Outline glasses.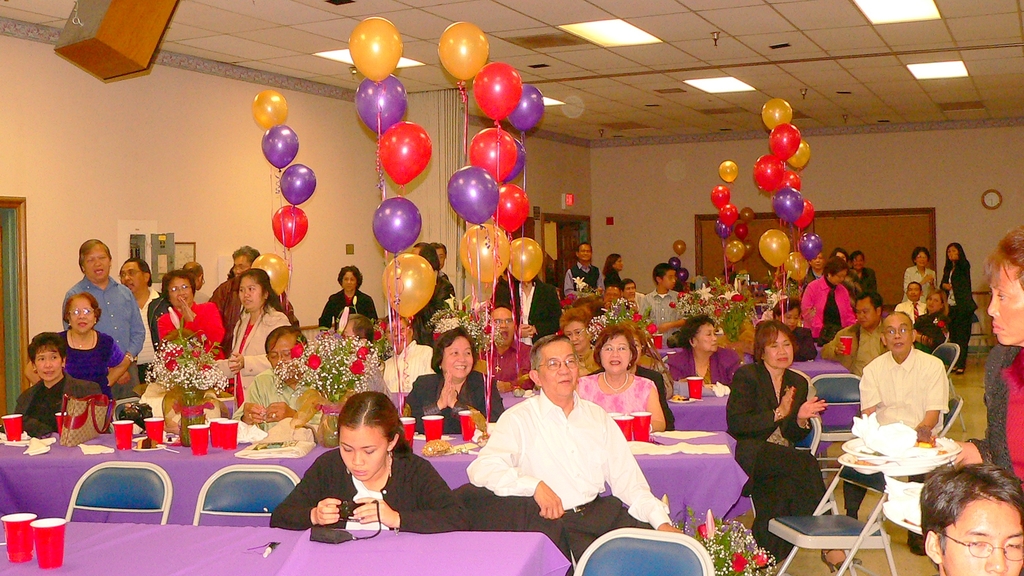
Outline: {"left": 567, "top": 328, "right": 591, "bottom": 338}.
